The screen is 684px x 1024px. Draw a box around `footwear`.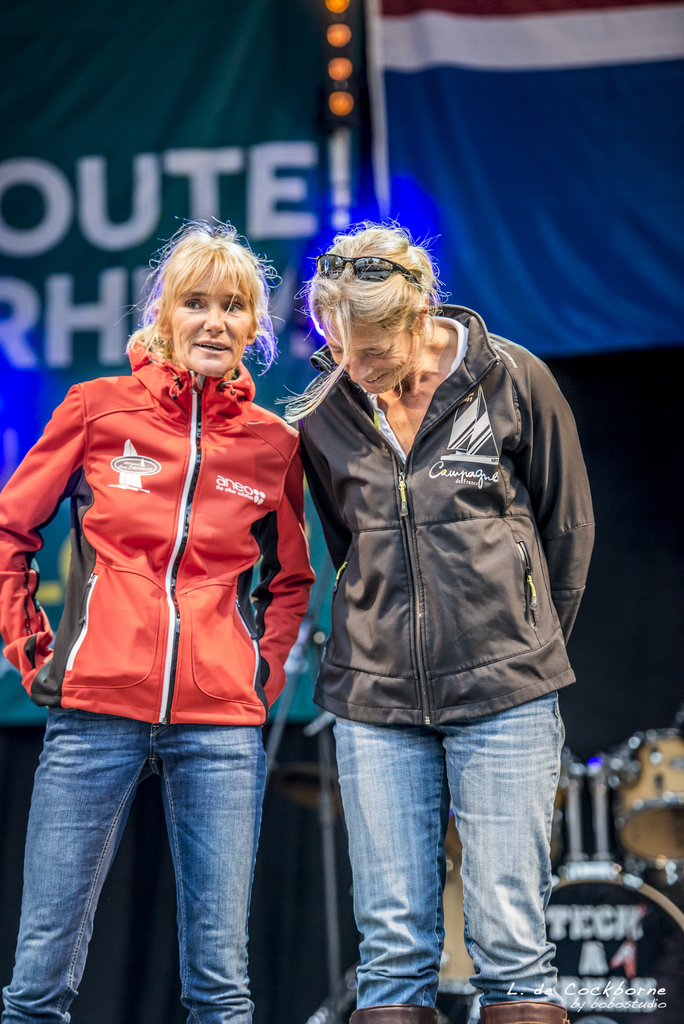
479:1004:569:1023.
